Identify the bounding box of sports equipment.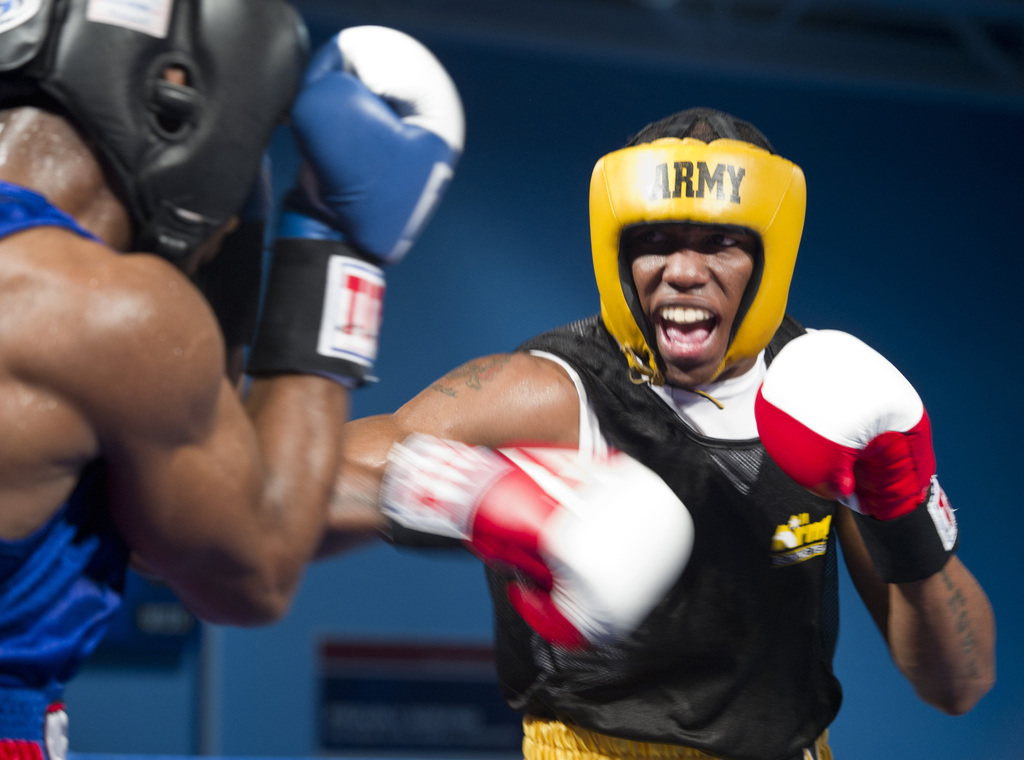
[0, 0, 312, 281].
